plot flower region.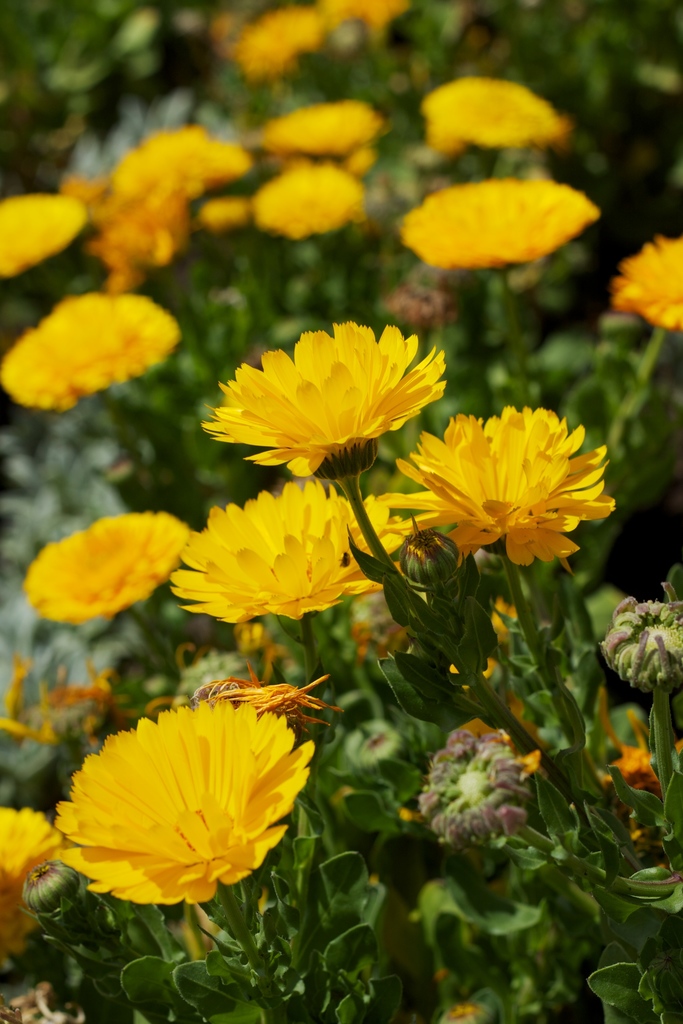
Plotted at 0:799:40:981.
